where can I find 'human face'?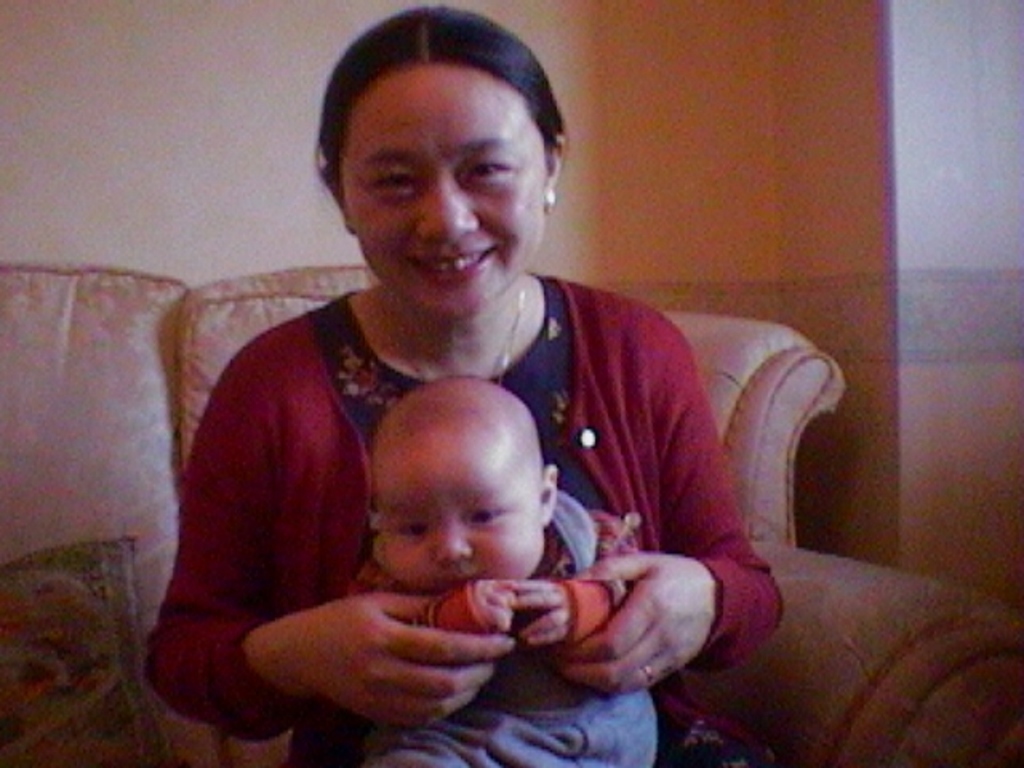
You can find it at [373, 418, 549, 590].
